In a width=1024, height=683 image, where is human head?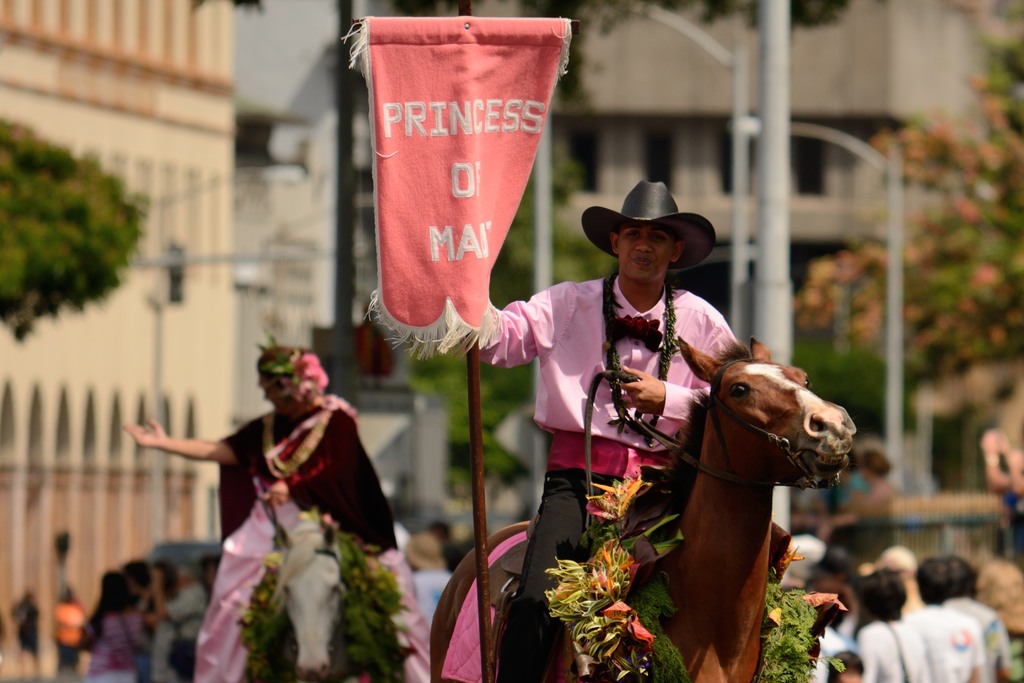
Rect(400, 534, 445, 576).
